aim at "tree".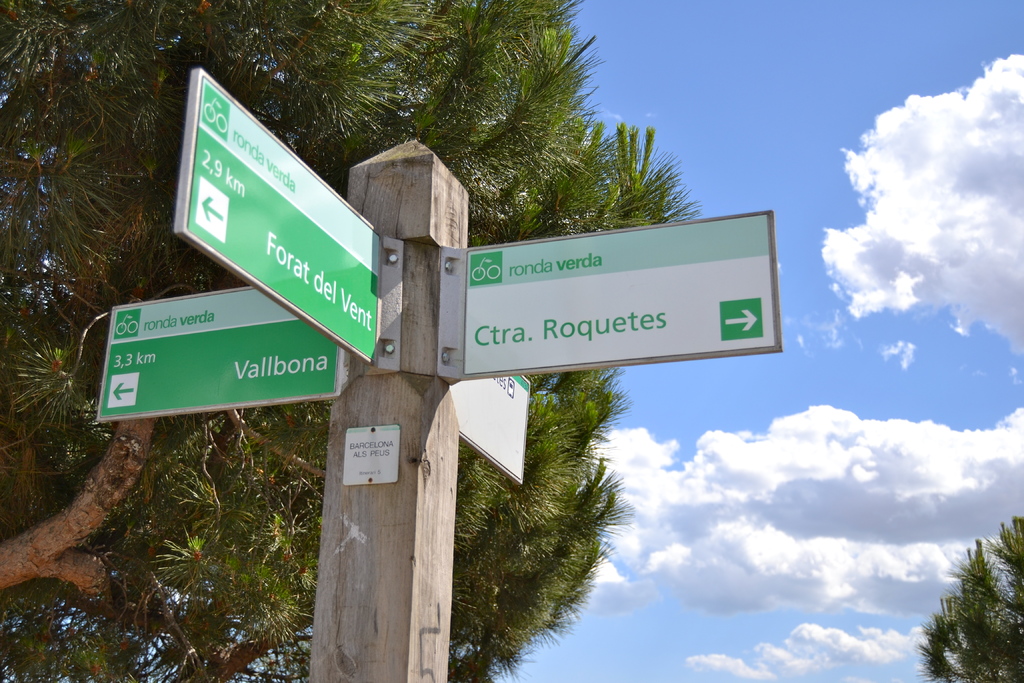
Aimed at 913:512:1023:682.
